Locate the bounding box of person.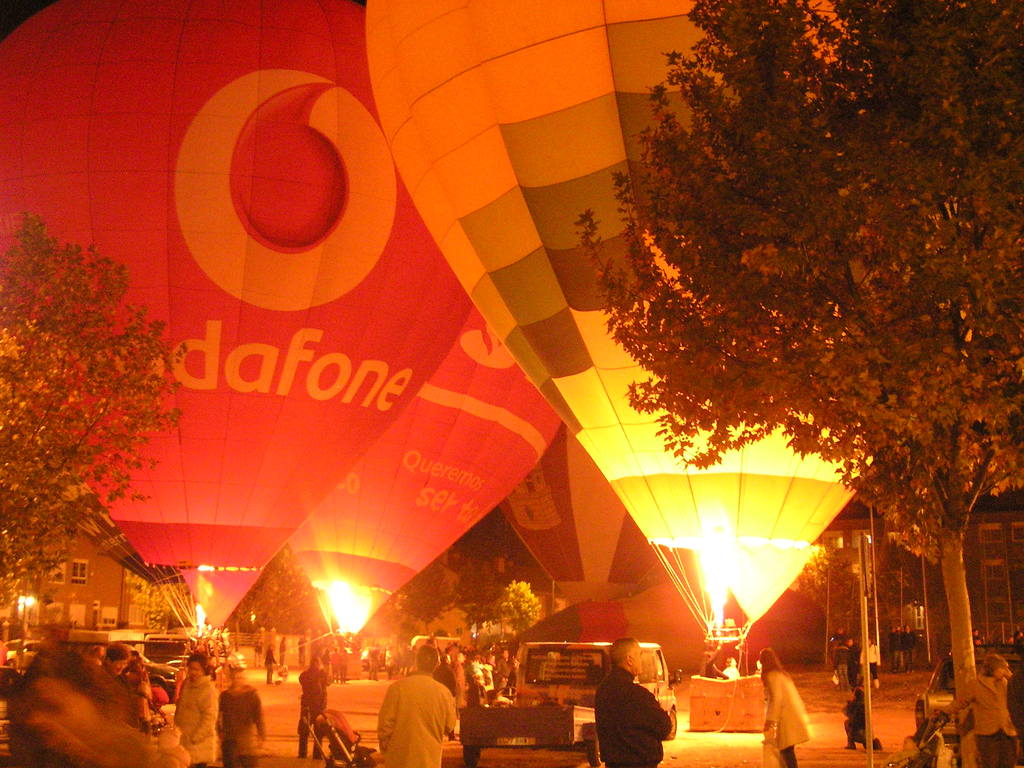
Bounding box: 379, 646, 458, 767.
